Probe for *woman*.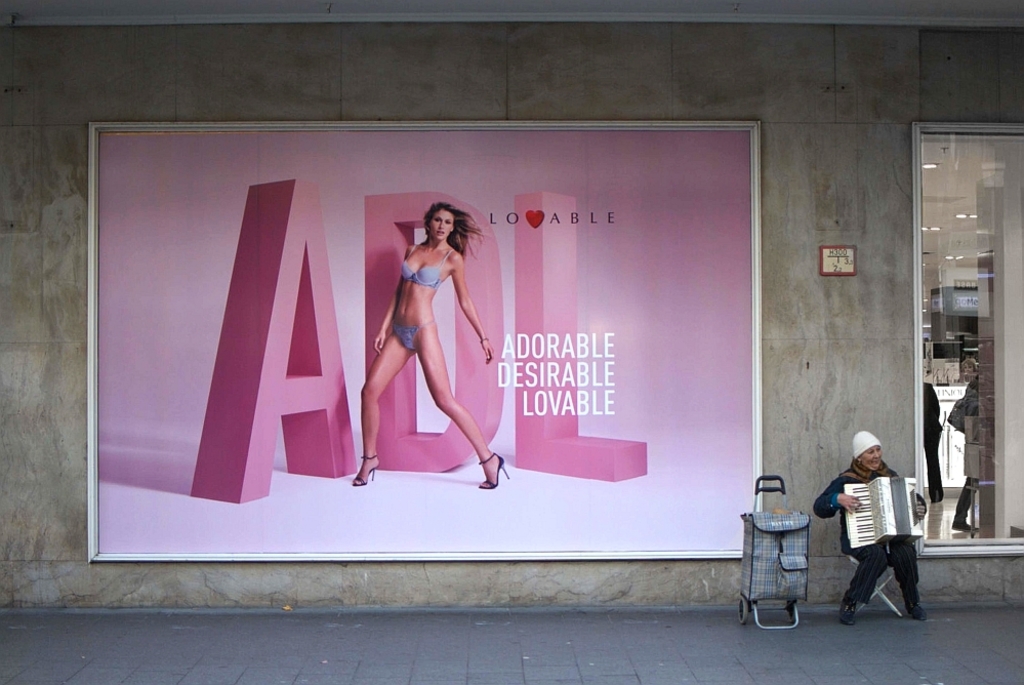
Probe result: BBox(345, 172, 504, 509).
